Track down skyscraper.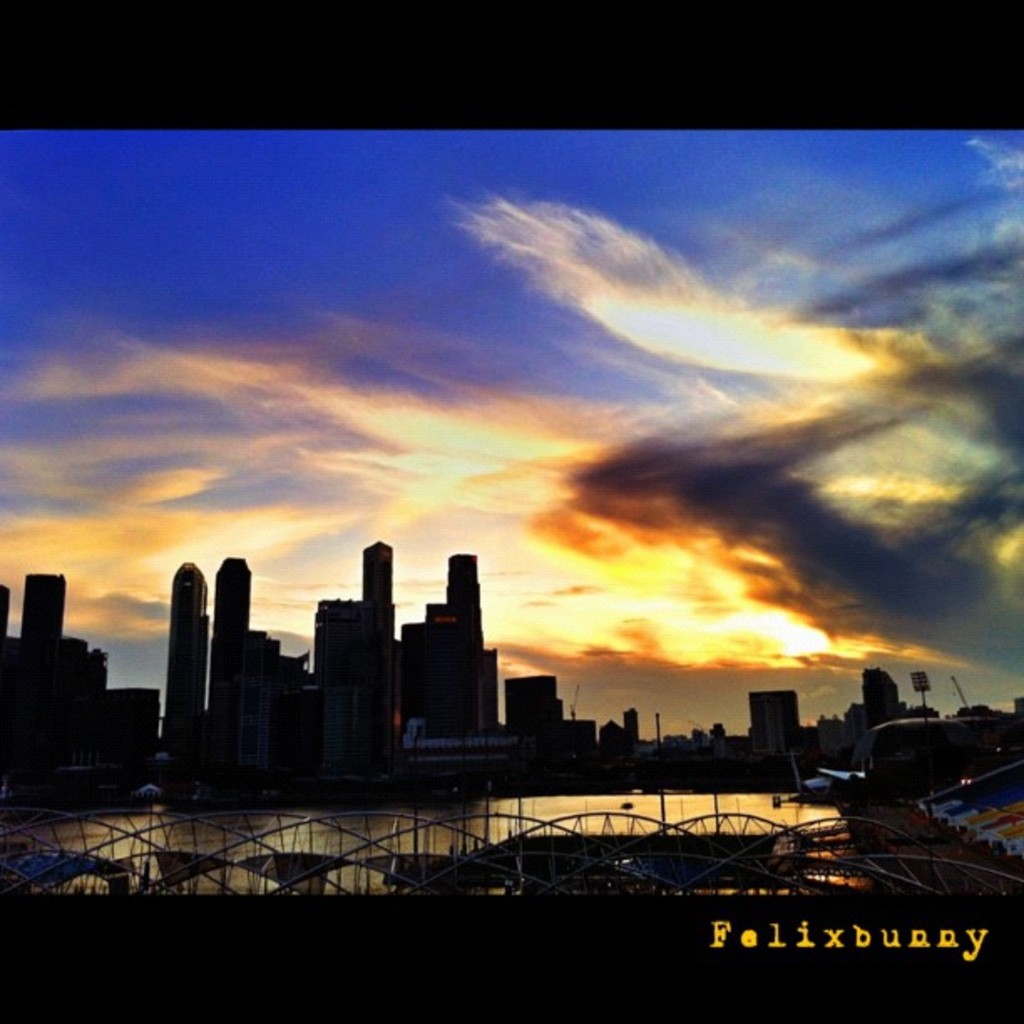
Tracked to 278:527:499:781.
